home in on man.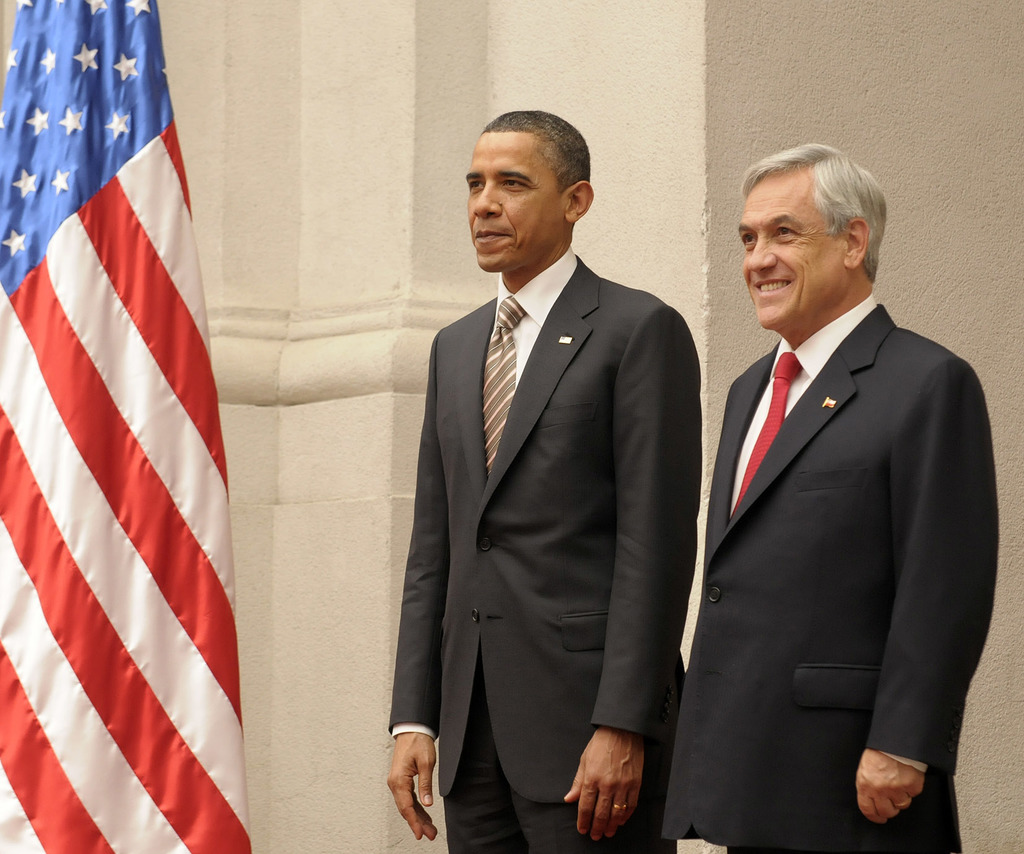
Homed in at <bbox>381, 108, 696, 853</bbox>.
